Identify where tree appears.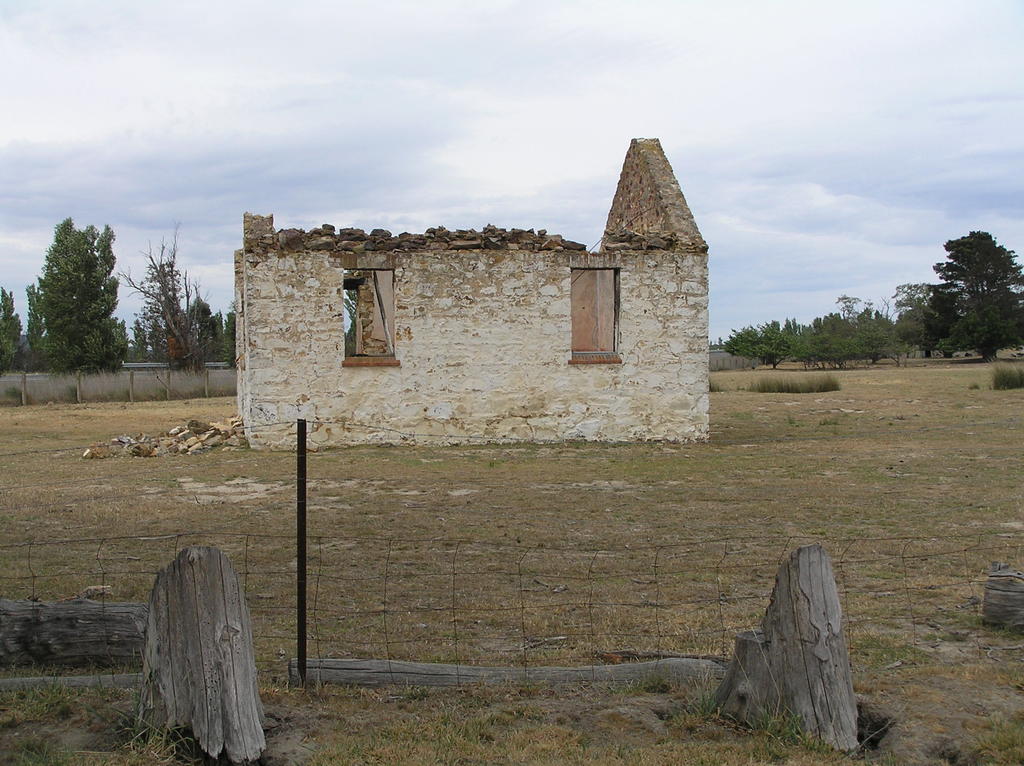
Appears at box(0, 284, 26, 374).
